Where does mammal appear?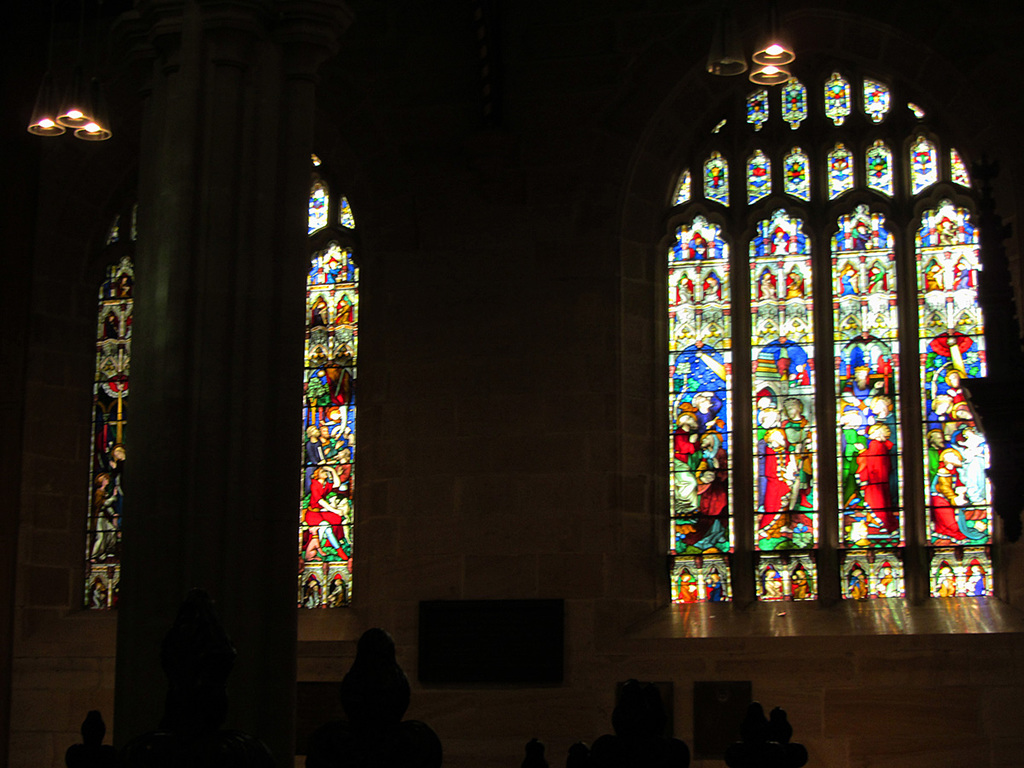
Appears at locate(852, 219, 868, 250).
